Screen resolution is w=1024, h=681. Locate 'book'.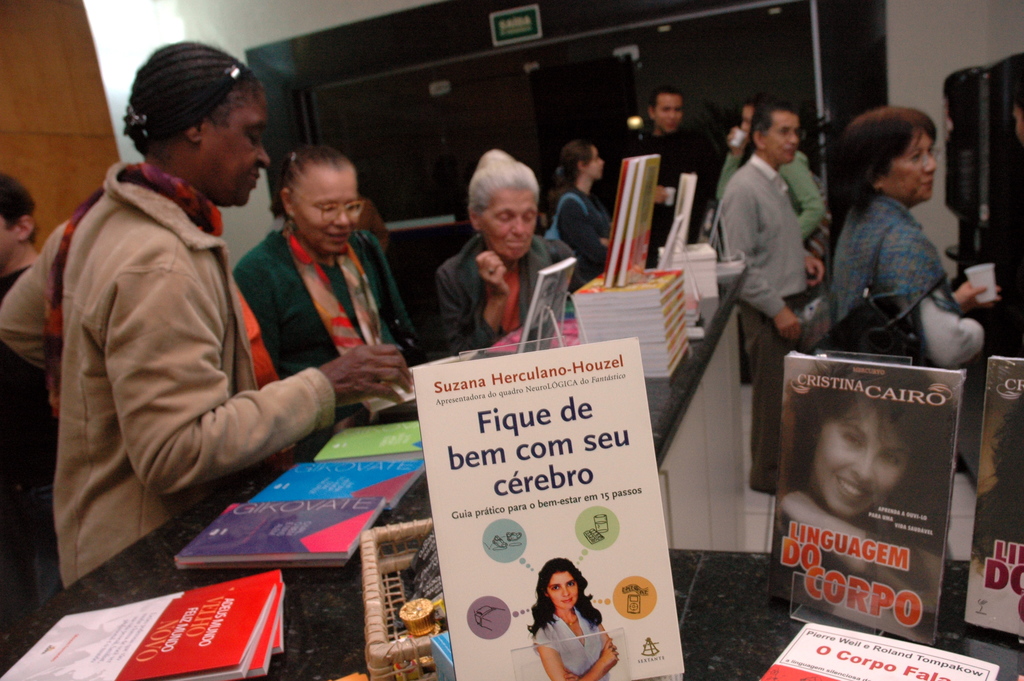
bbox=(765, 345, 973, 642).
